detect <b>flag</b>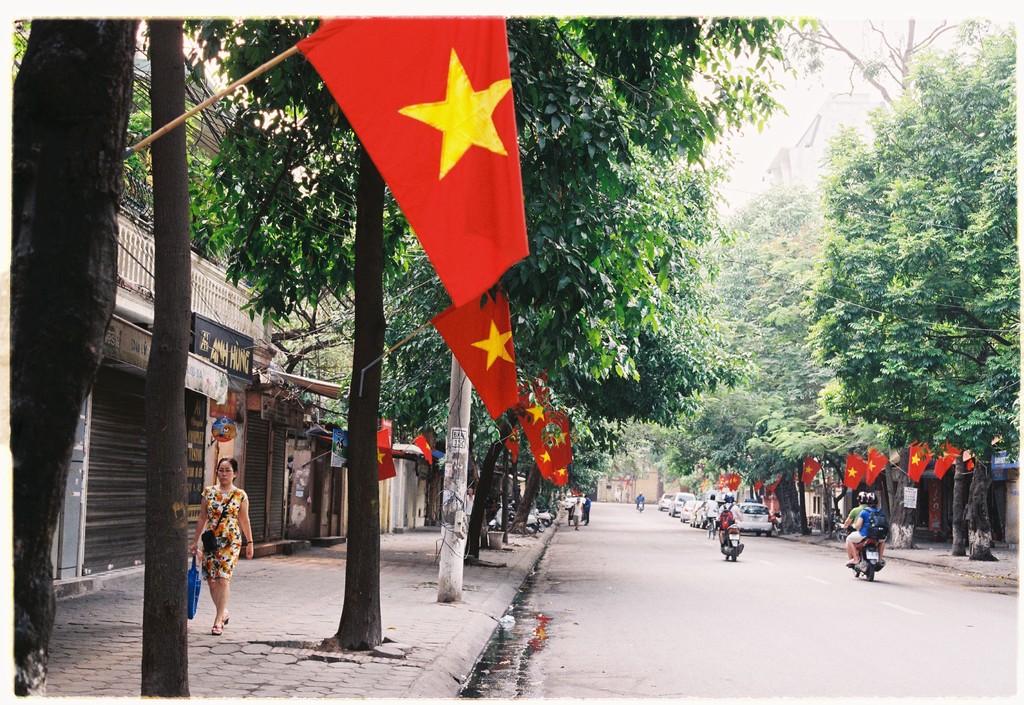
[left=407, top=432, right=444, bottom=460]
